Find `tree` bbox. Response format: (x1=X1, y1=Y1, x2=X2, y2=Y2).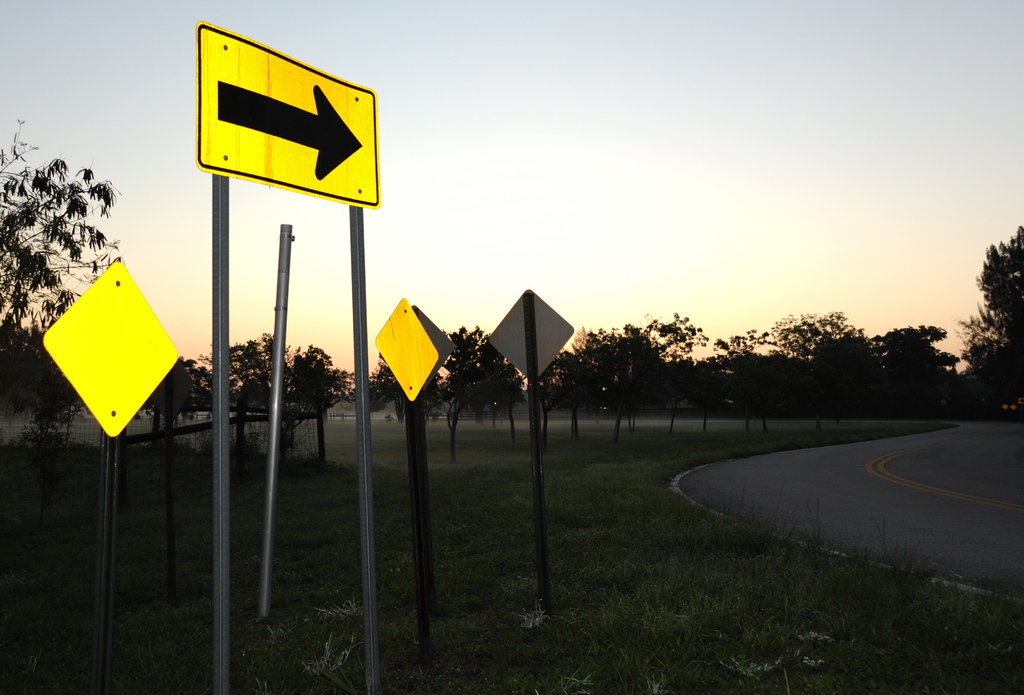
(x1=0, y1=114, x2=120, y2=374).
